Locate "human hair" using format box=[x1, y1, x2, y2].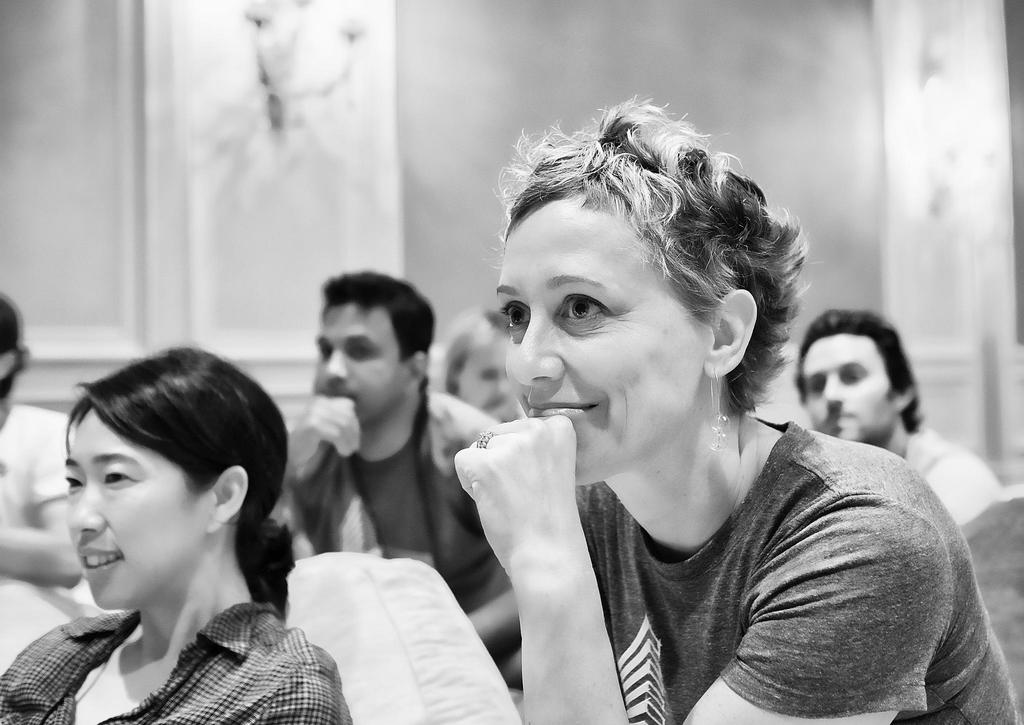
box=[319, 266, 433, 390].
